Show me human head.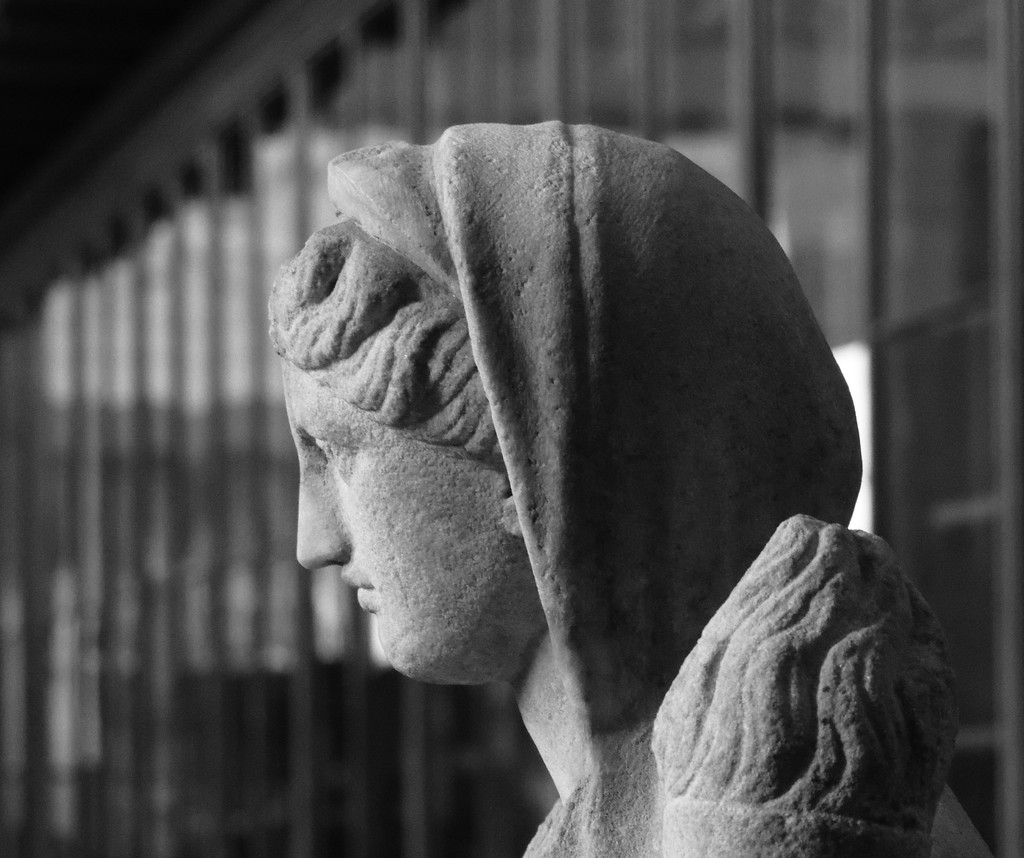
human head is here: <box>273,203,813,712</box>.
